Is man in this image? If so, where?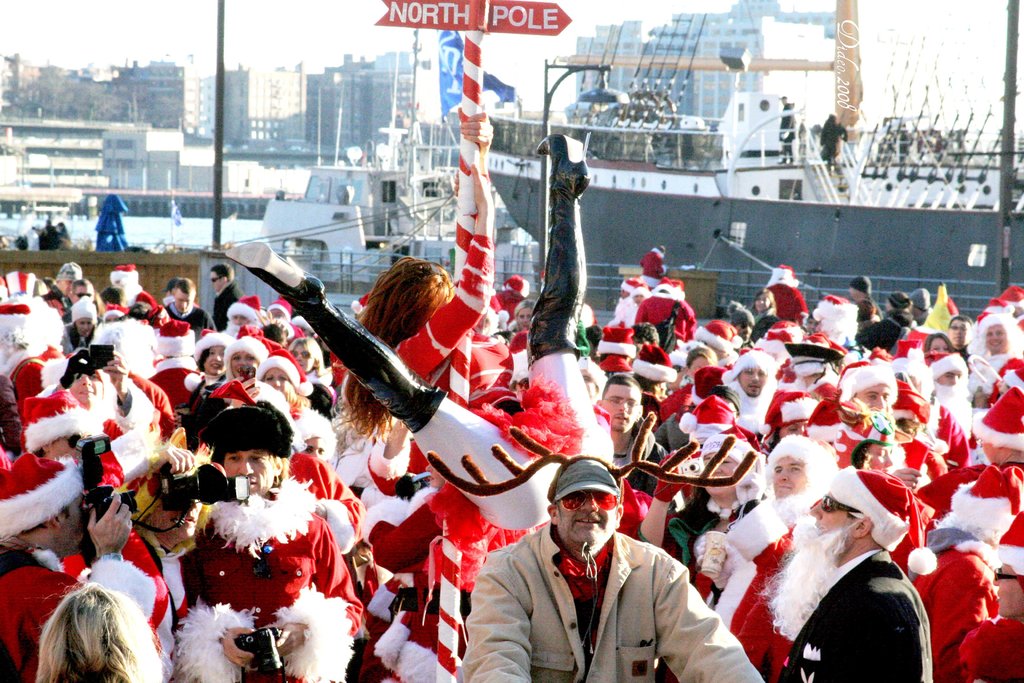
Yes, at 763, 466, 933, 682.
